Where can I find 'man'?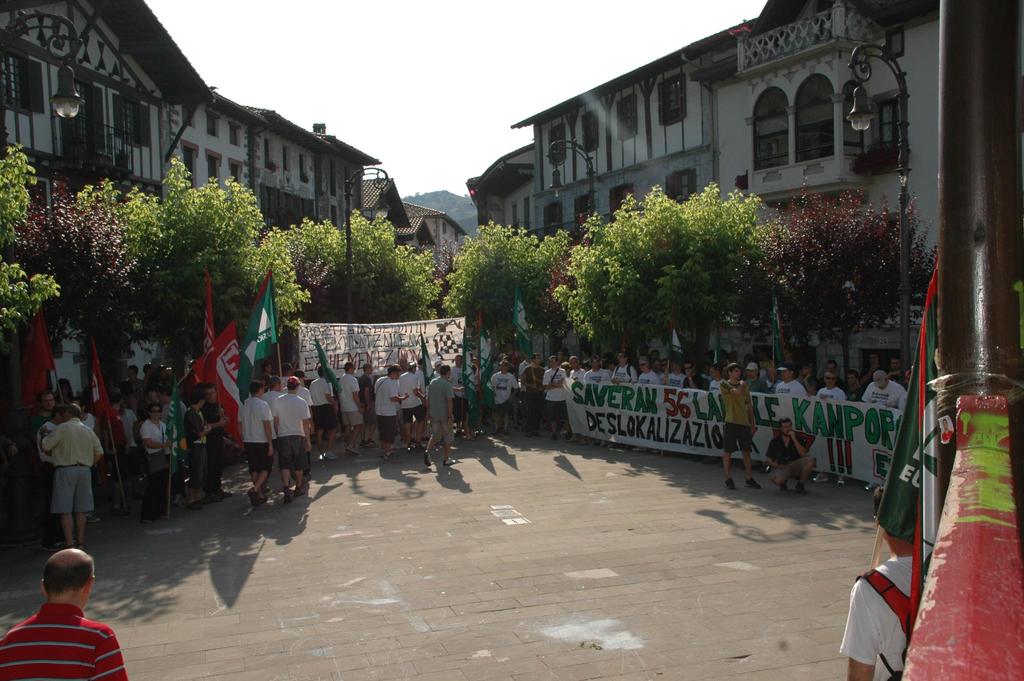
You can find it at <box>264,376,281,405</box>.
